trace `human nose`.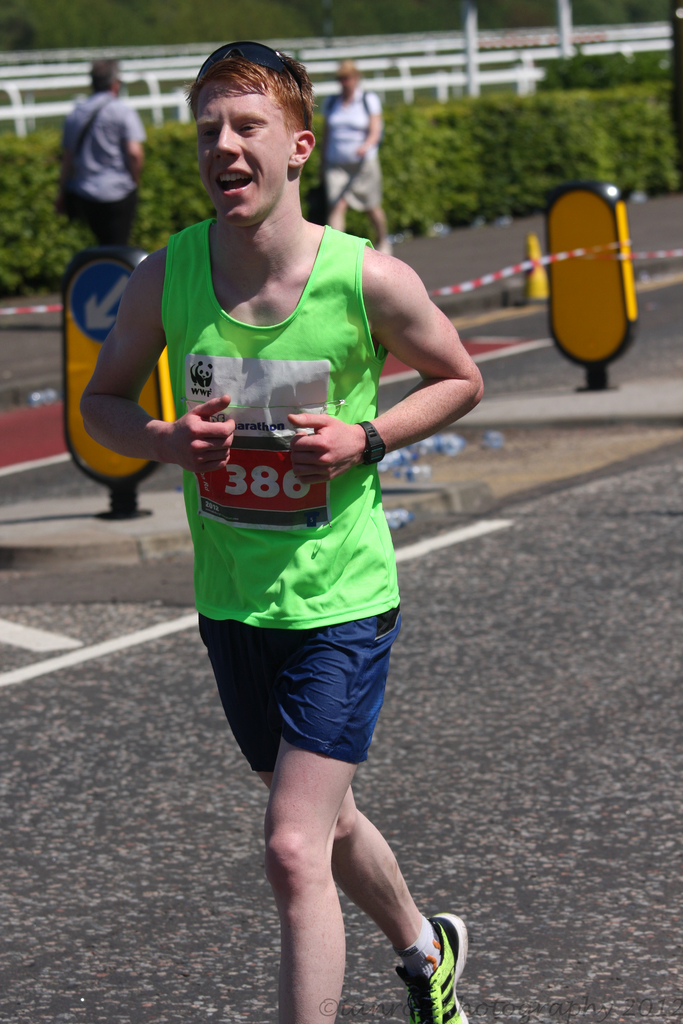
Traced to bbox(215, 125, 244, 166).
